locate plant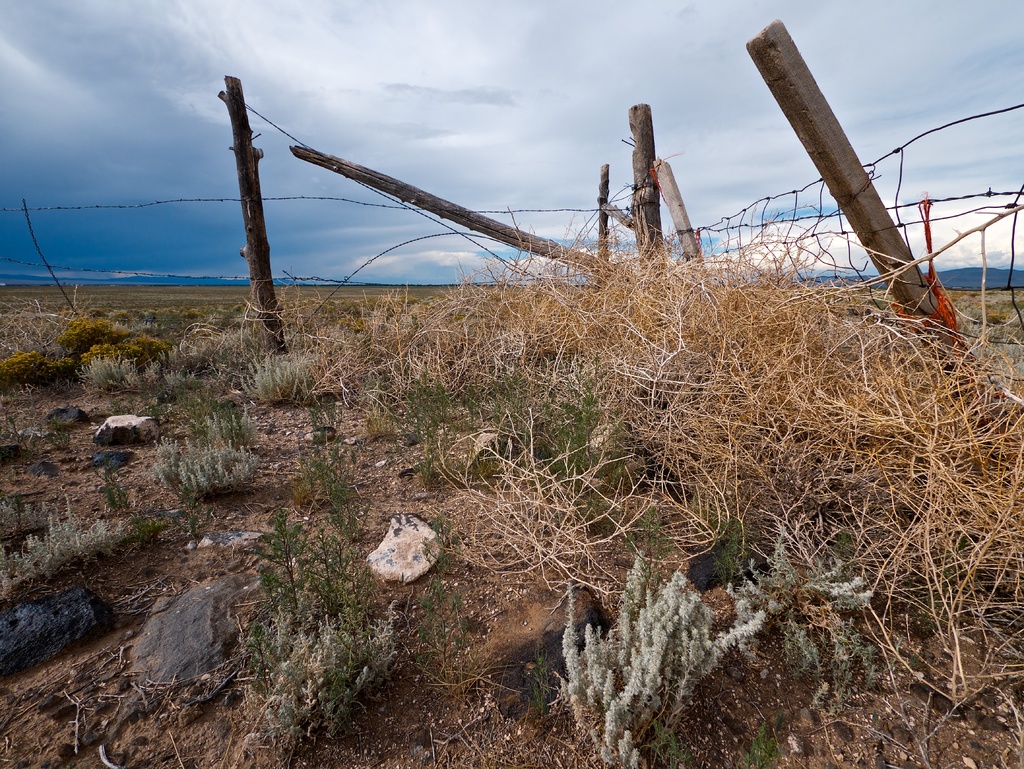
locate(168, 366, 196, 391)
